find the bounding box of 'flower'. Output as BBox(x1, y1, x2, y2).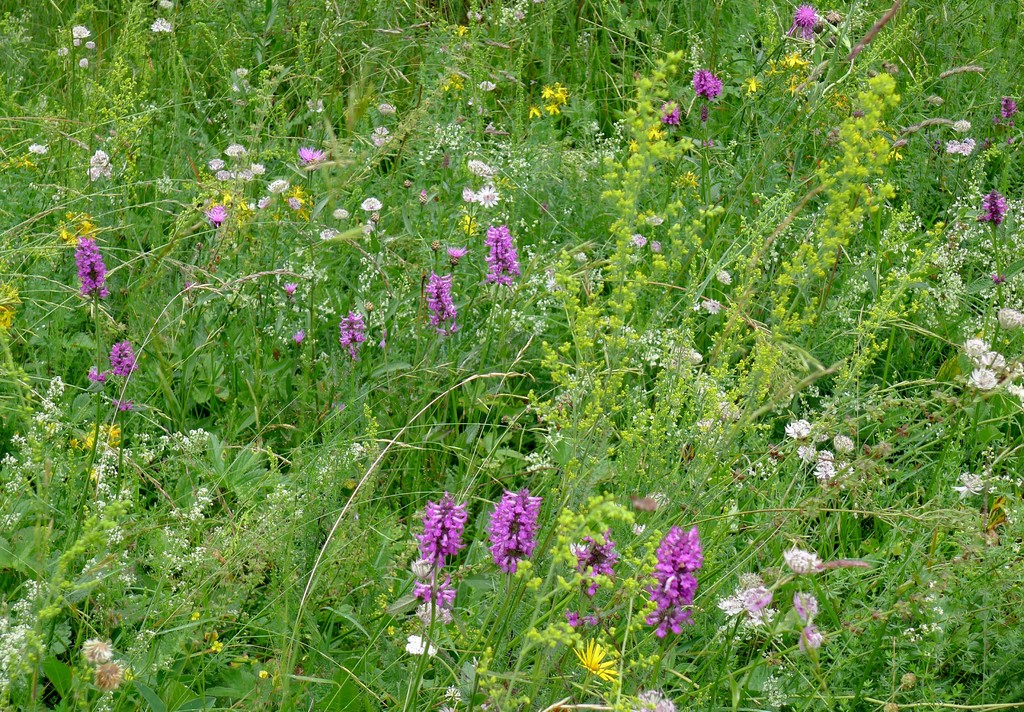
BBox(292, 146, 335, 163).
